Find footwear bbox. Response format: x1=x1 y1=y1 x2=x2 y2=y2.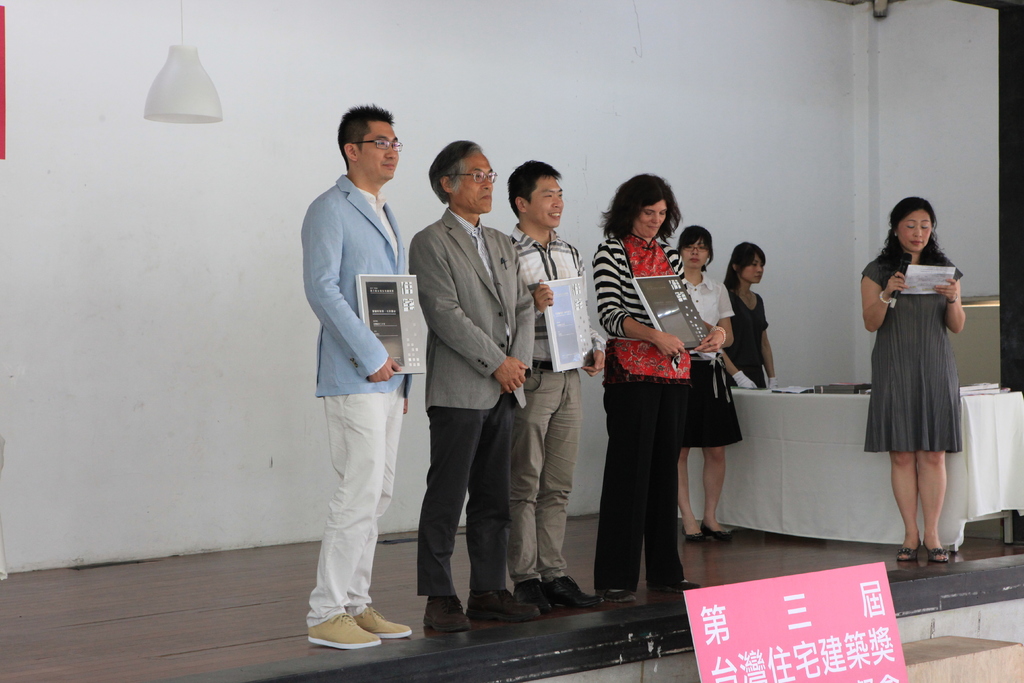
x1=422 y1=593 x2=479 y2=634.
